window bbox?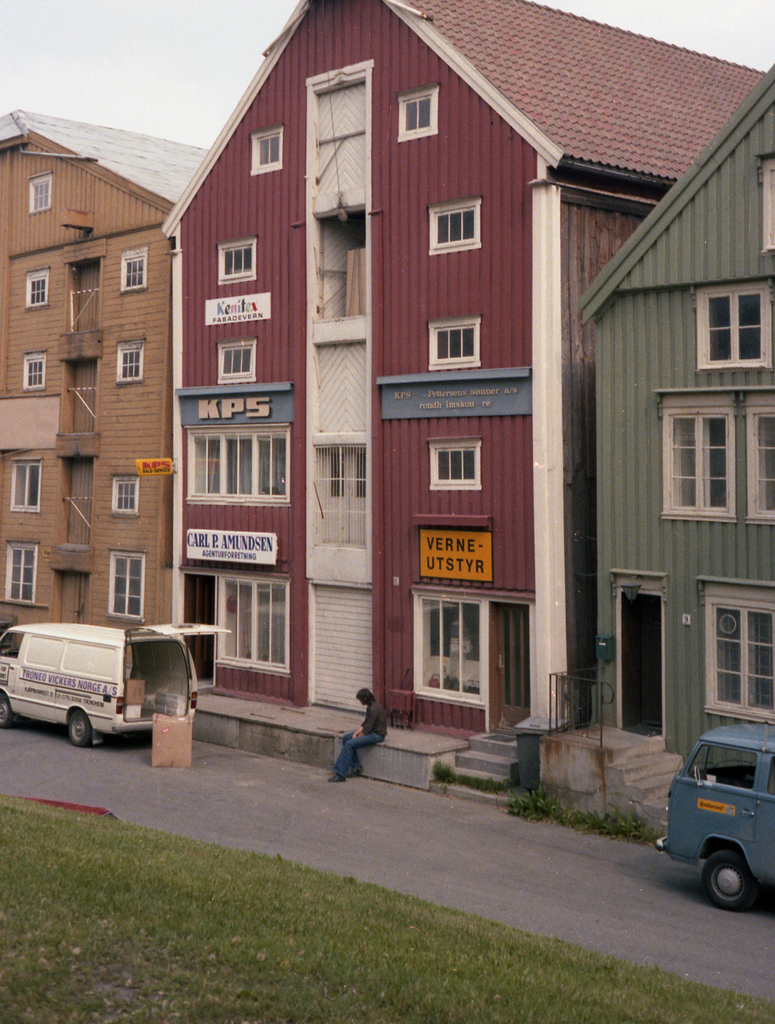
Rect(698, 284, 770, 367)
